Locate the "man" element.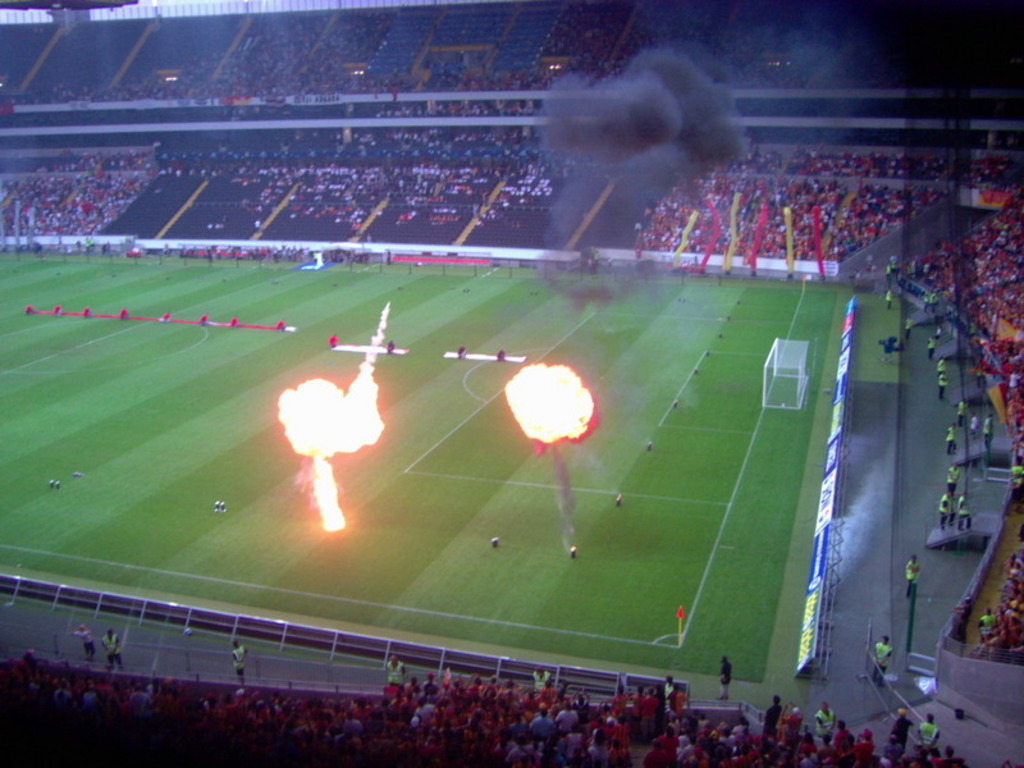
Element bbox: (890,707,918,759).
